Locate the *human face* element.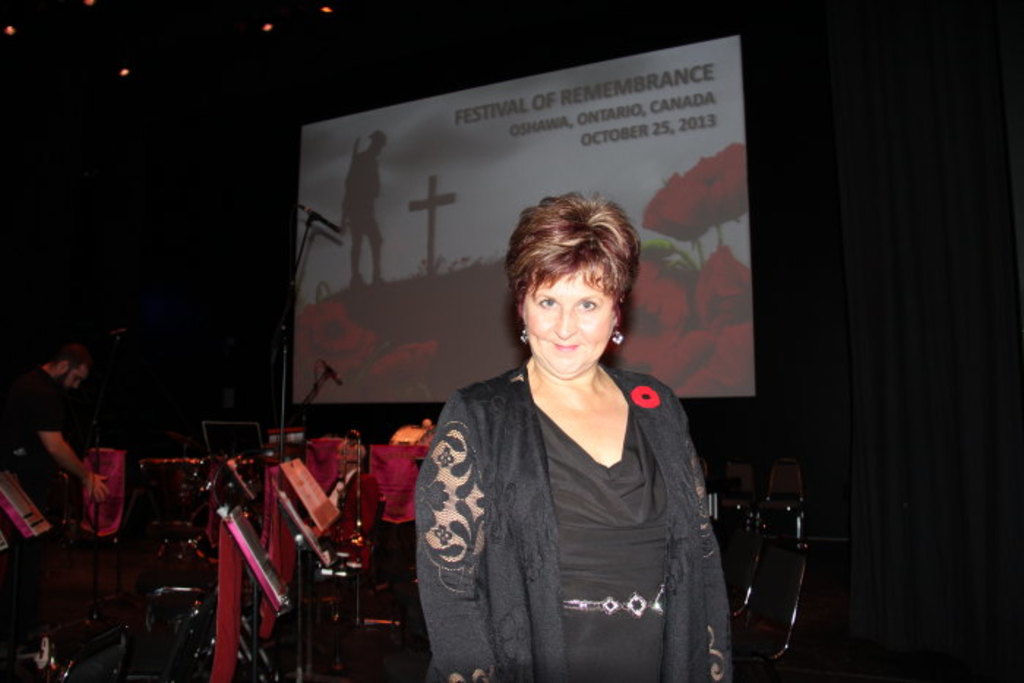
Element bbox: [525,273,613,374].
